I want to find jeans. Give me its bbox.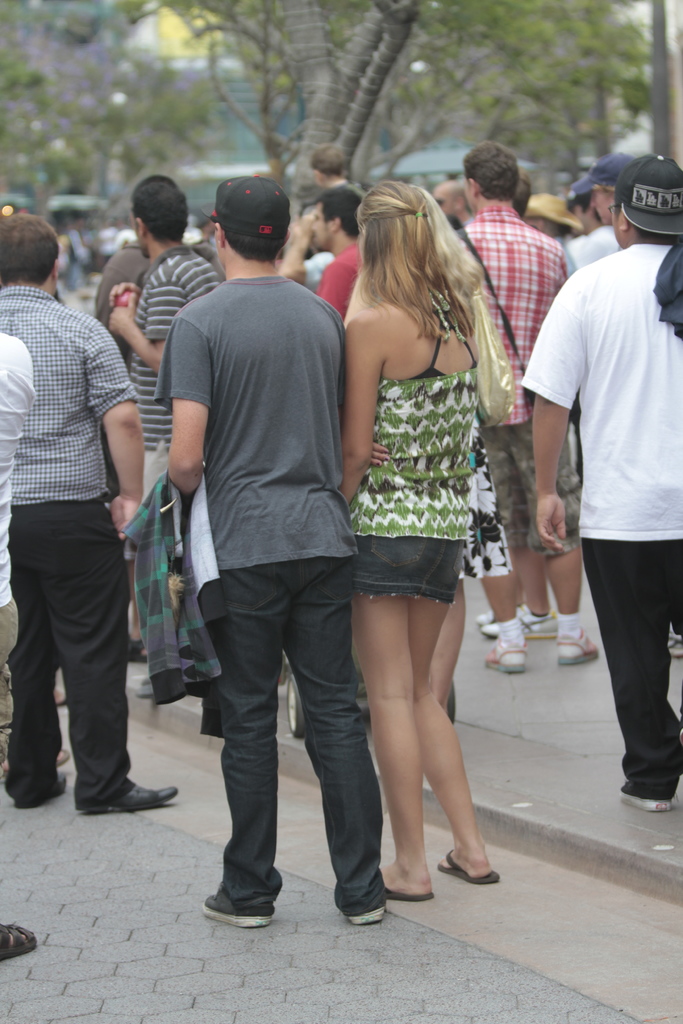
(306, 528, 466, 605).
